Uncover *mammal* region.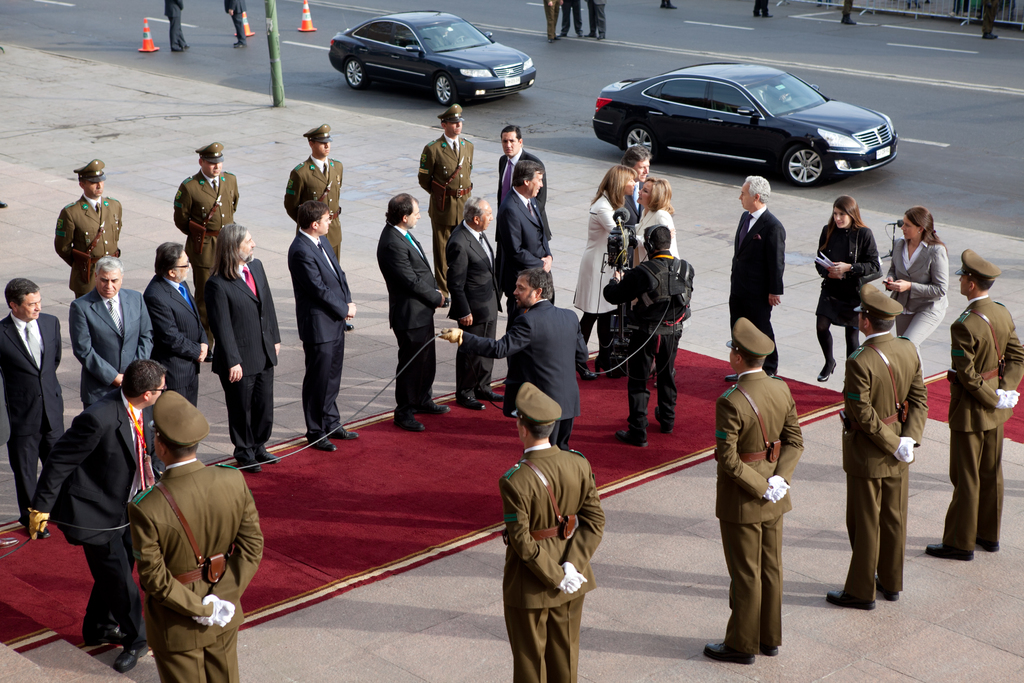
Uncovered: (x1=559, y1=0, x2=579, y2=39).
